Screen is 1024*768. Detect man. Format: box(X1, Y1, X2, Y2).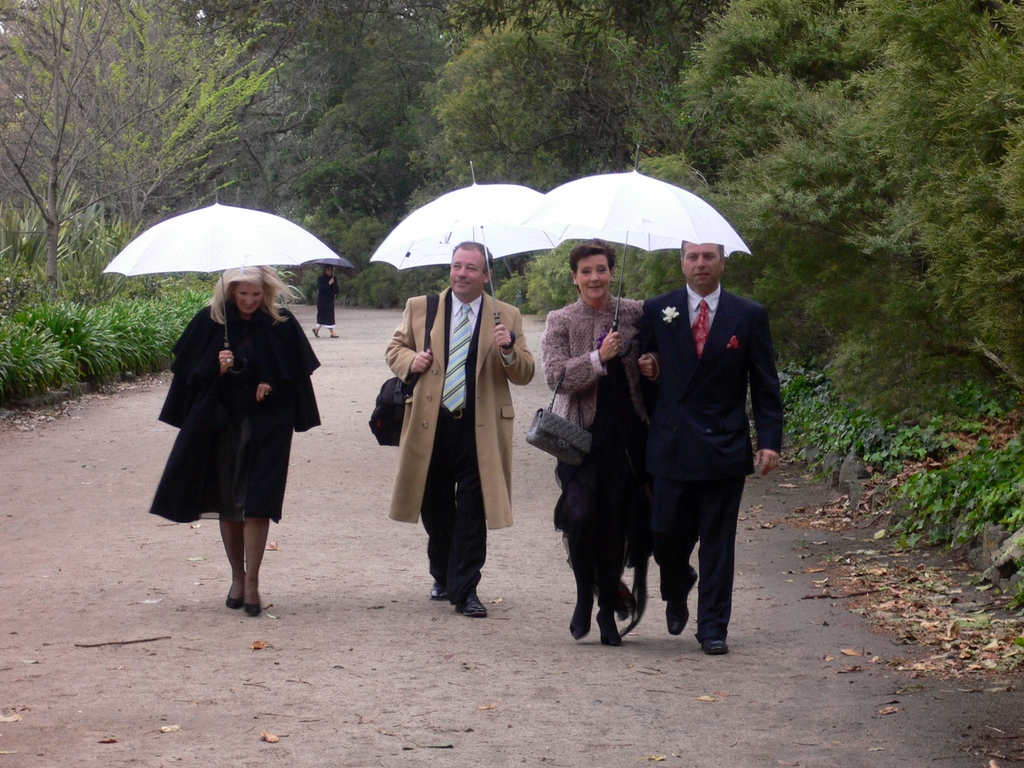
box(609, 225, 773, 662).
